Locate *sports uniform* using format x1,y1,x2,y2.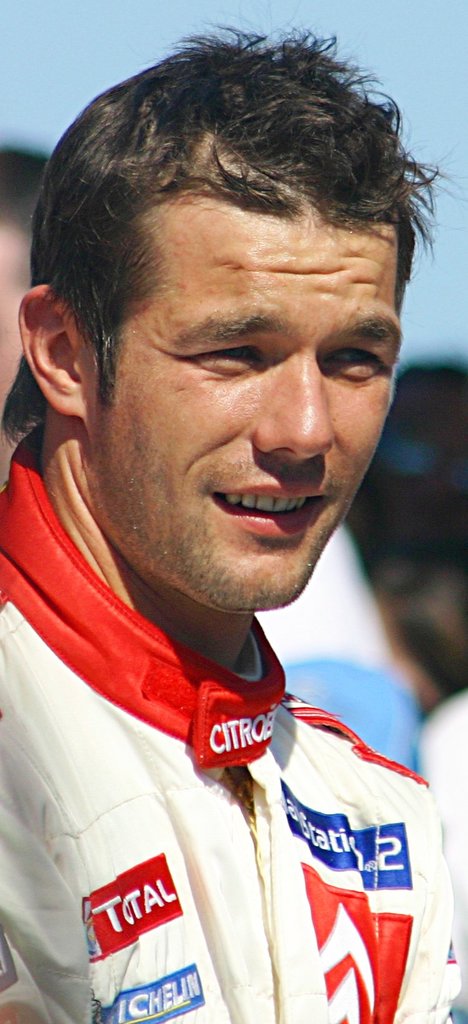
75,609,467,1023.
